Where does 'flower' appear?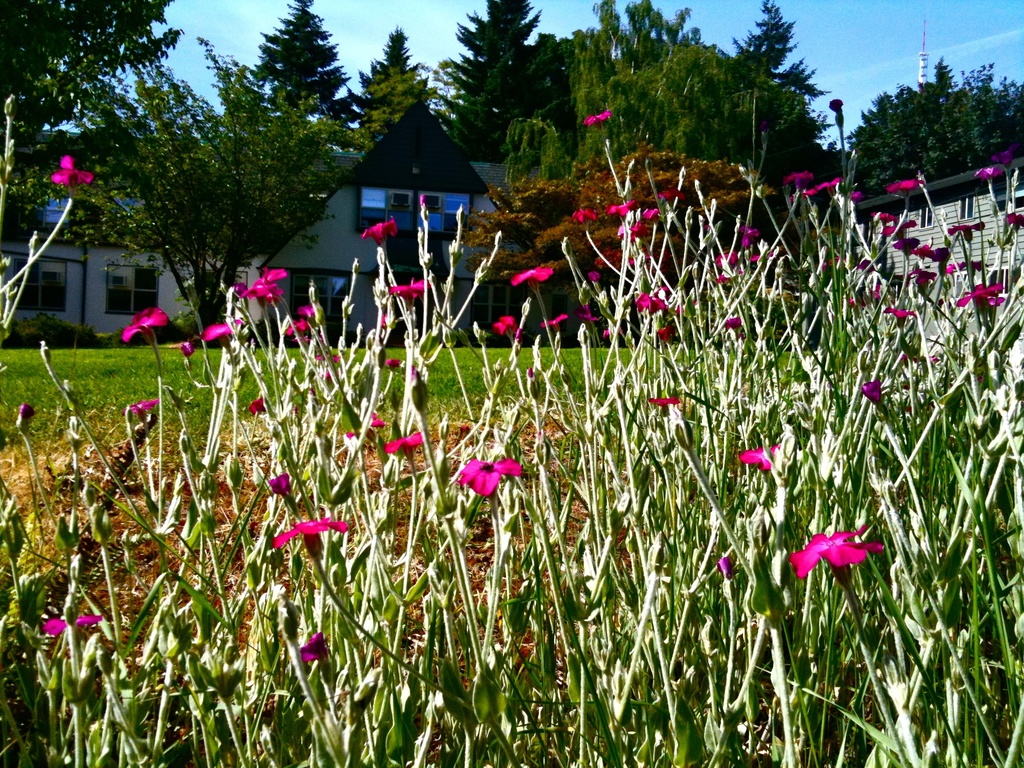
Appears at [644, 206, 656, 220].
